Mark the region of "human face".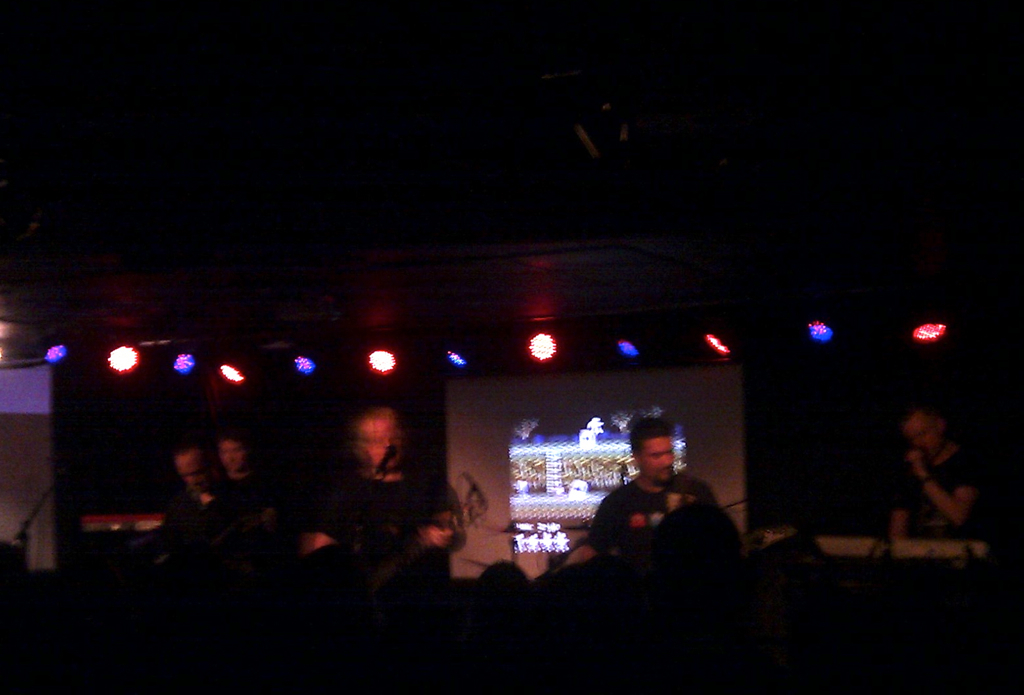
Region: {"left": 904, "top": 415, "right": 946, "bottom": 459}.
